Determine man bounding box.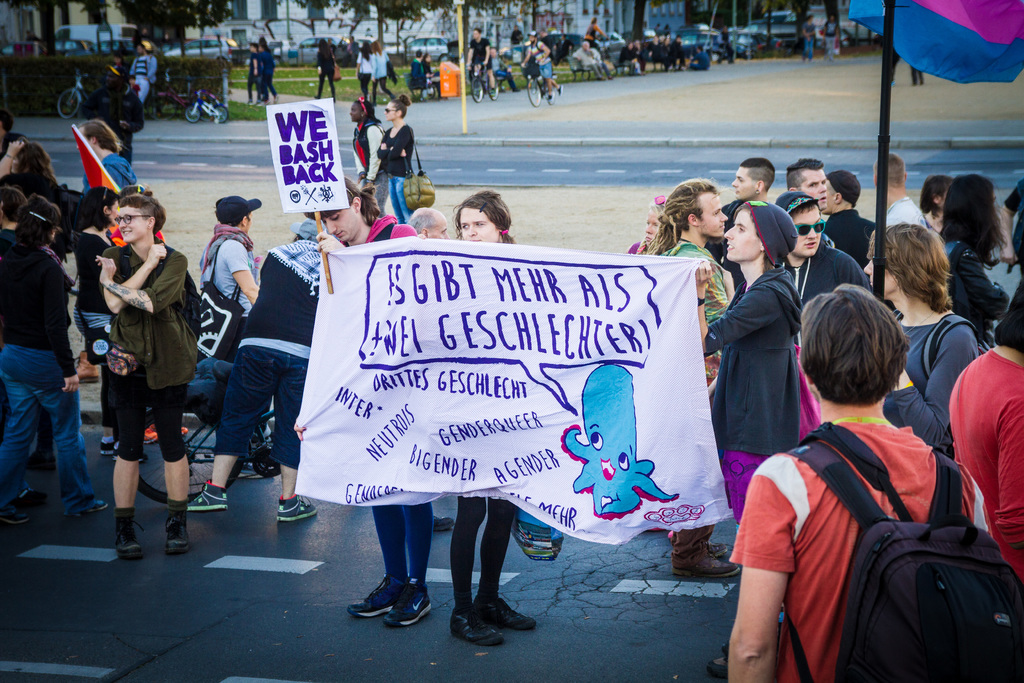
Determined: (left=797, top=150, right=838, bottom=212).
